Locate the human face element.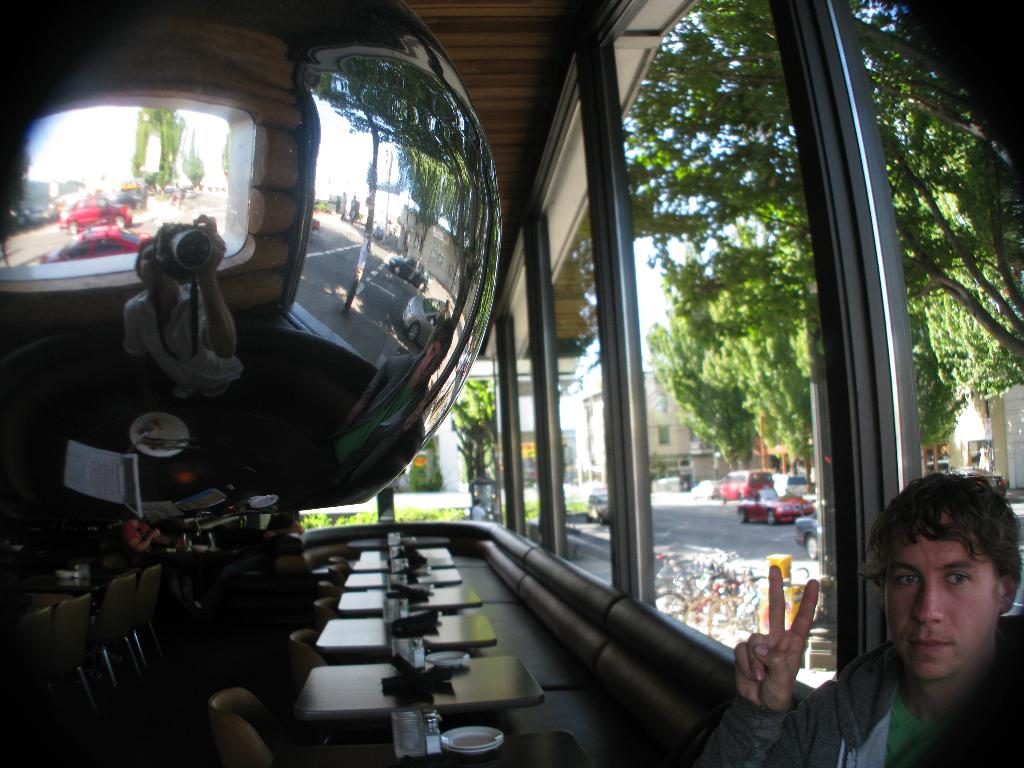
Element bbox: {"left": 884, "top": 511, "right": 1000, "bottom": 675}.
